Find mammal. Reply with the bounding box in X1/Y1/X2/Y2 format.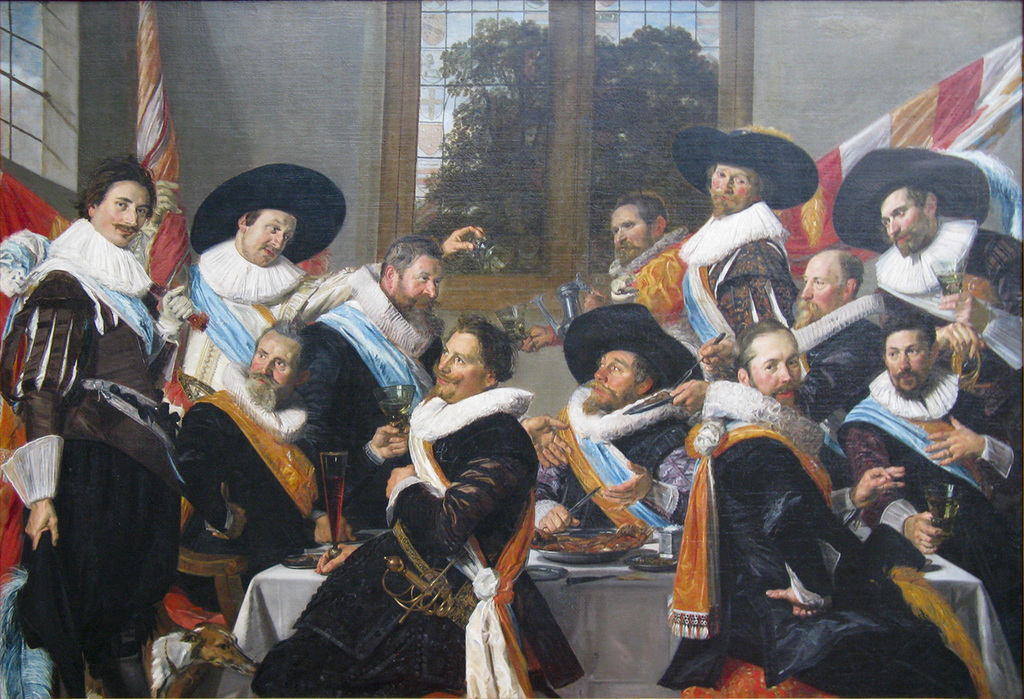
308/231/574/531.
